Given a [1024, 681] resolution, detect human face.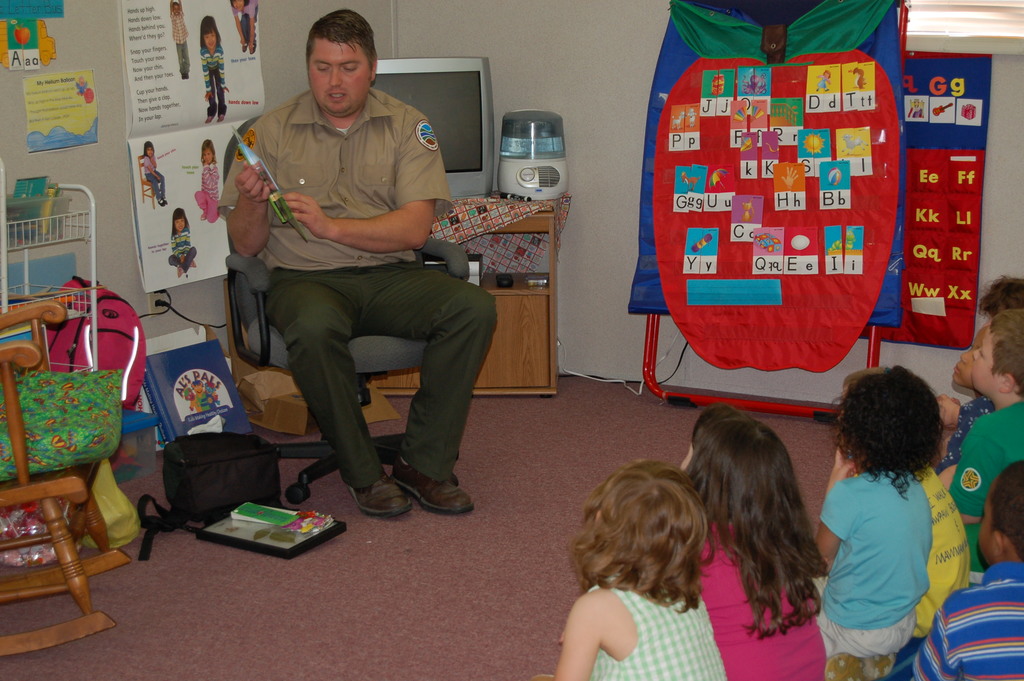
bbox=[955, 329, 977, 389].
